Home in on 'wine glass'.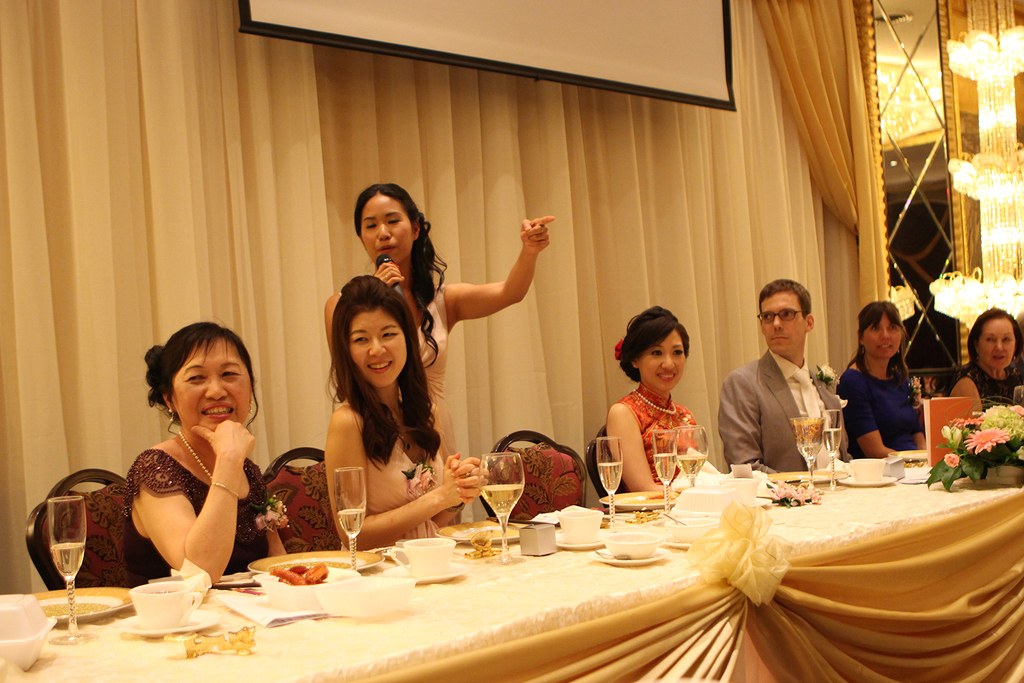
Homed in at 674:423:708:489.
